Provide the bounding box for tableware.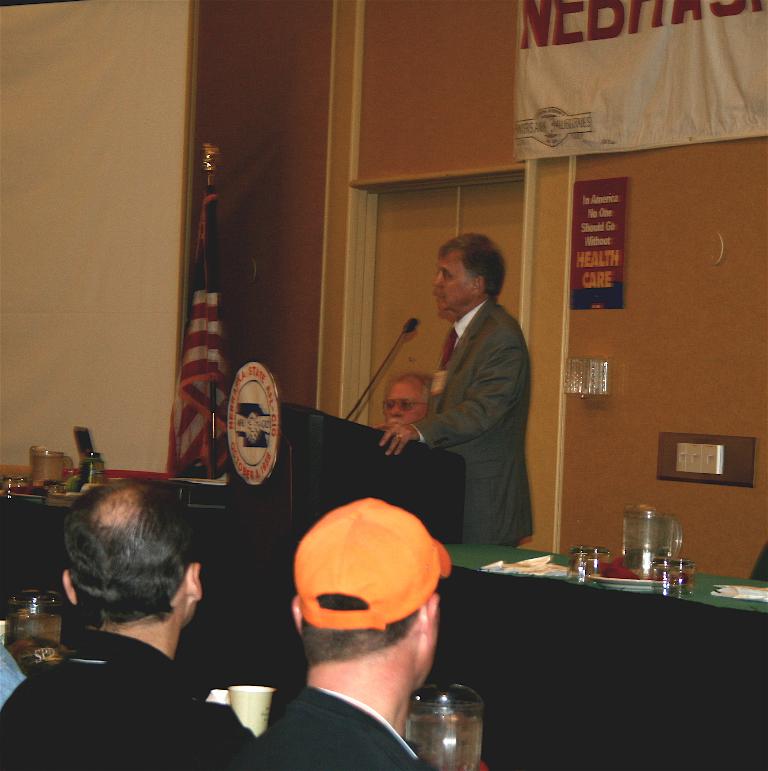
l=623, t=497, r=697, b=561.
